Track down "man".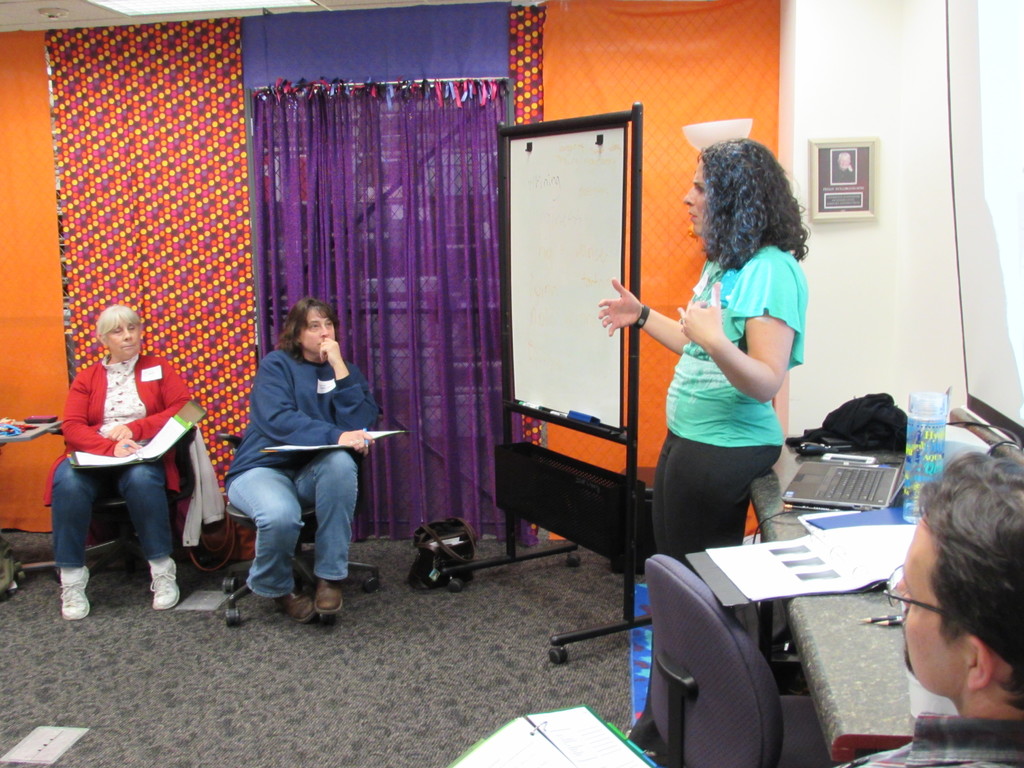
Tracked to (left=222, top=291, right=380, bottom=613).
